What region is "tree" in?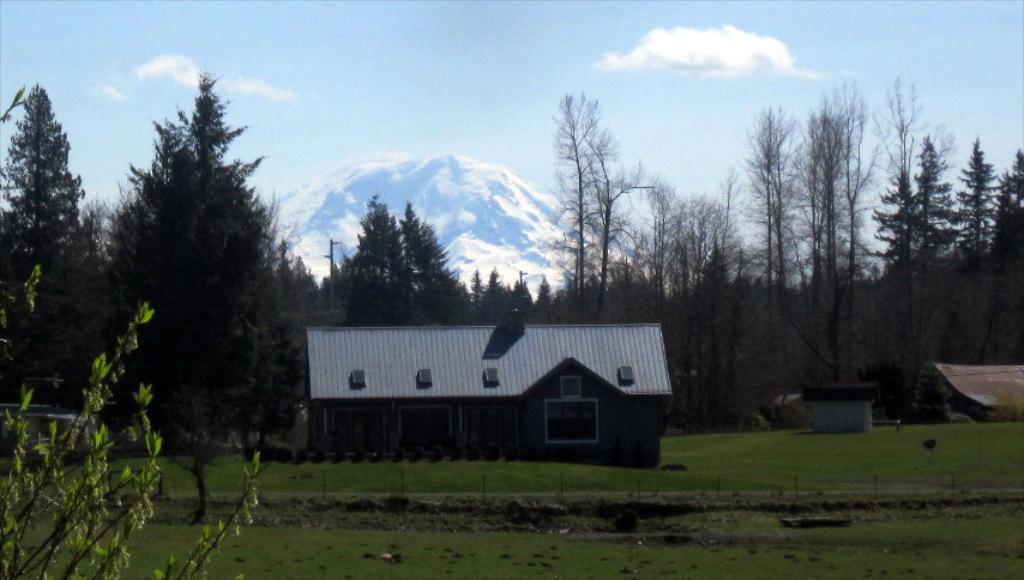
box=[336, 193, 408, 310].
